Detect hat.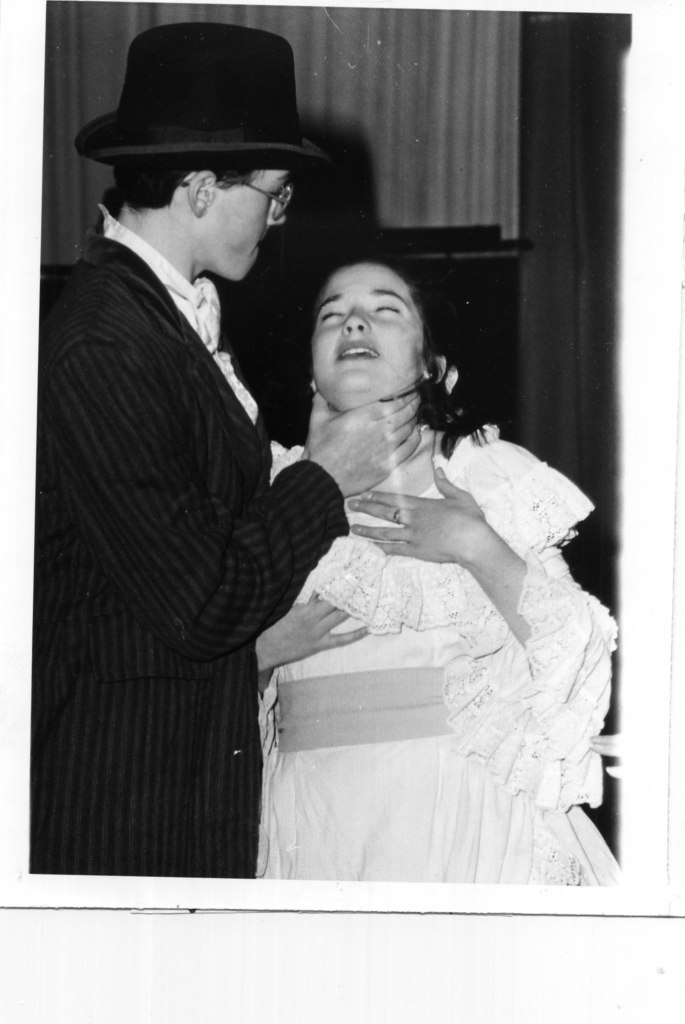
Detected at x1=77, y1=19, x2=326, y2=196.
